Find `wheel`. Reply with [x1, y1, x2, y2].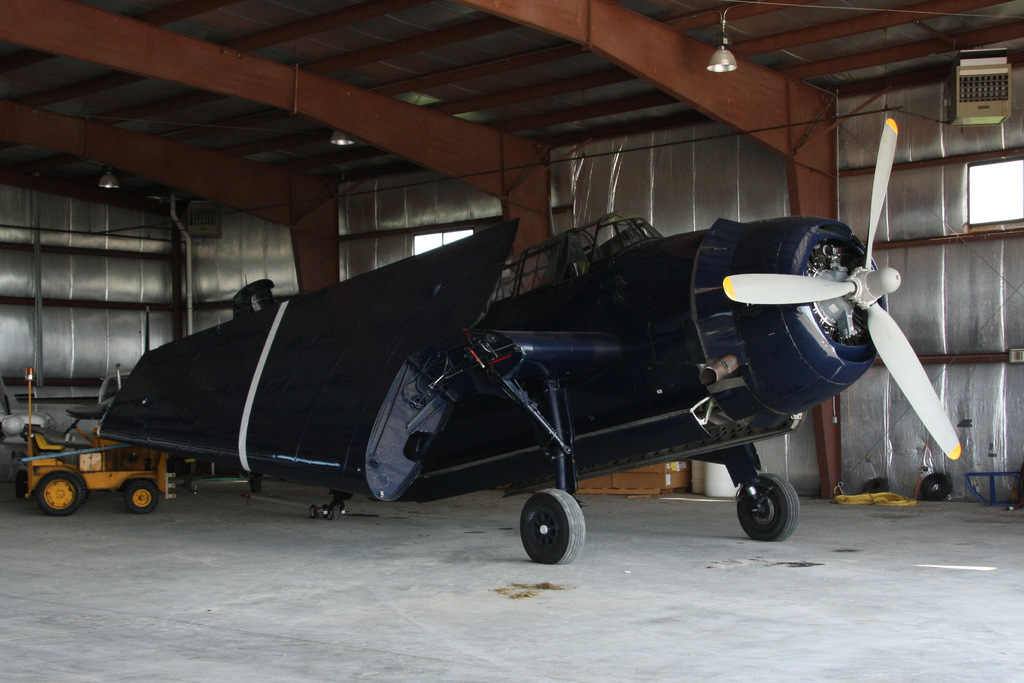
[31, 470, 84, 514].
